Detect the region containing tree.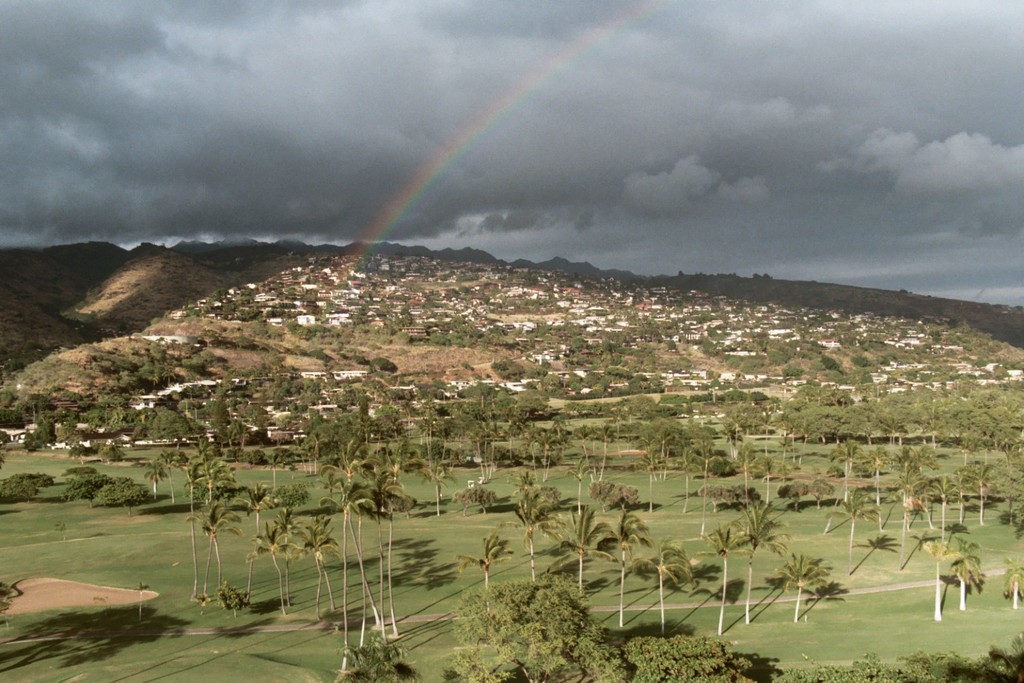
[x1=612, y1=481, x2=638, y2=515].
